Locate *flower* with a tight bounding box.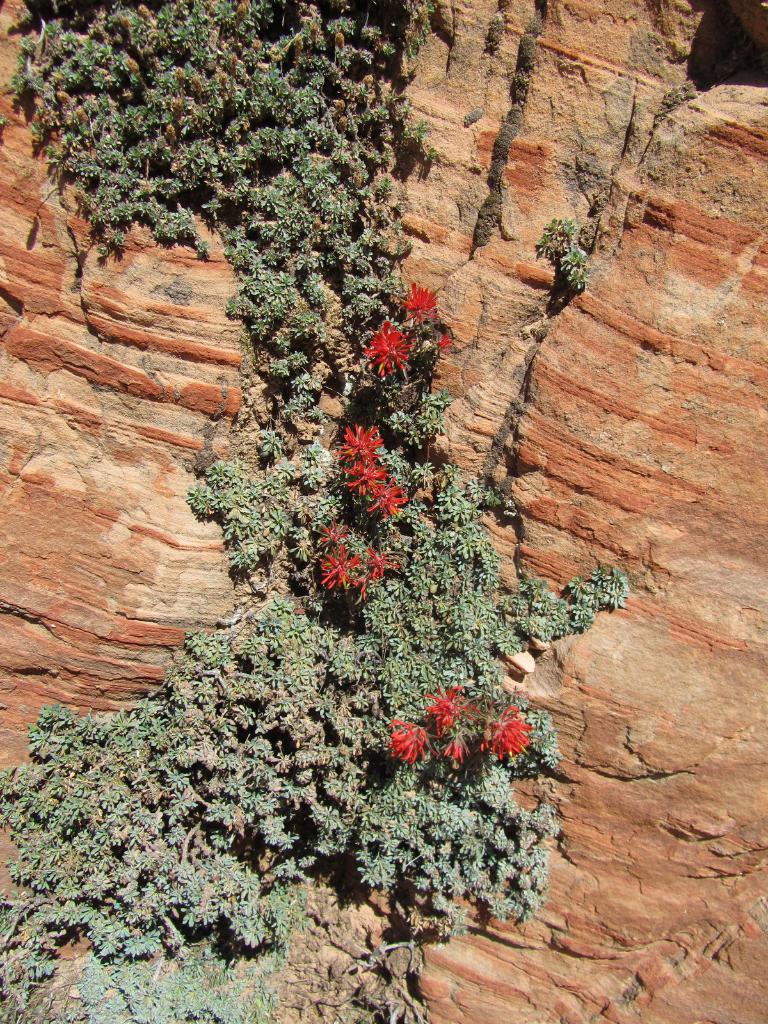
<bbox>412, 689, 470, 741</bbox>.
